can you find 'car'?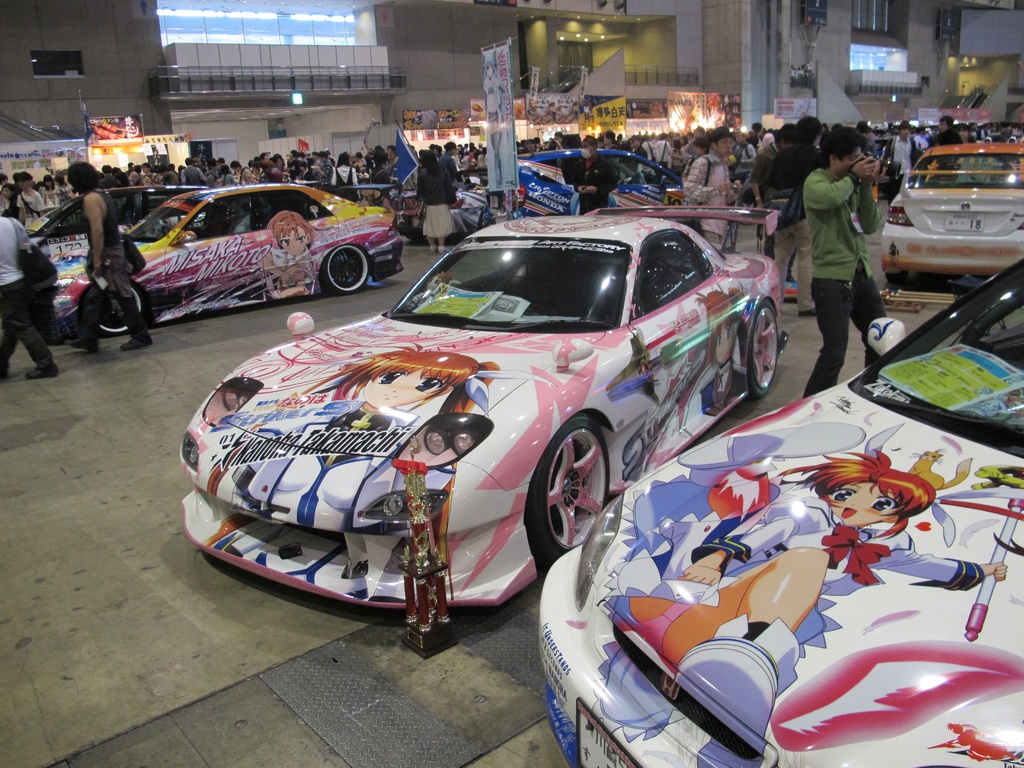
Yes, bounding box: bbox(42, 181, 402, 317).
